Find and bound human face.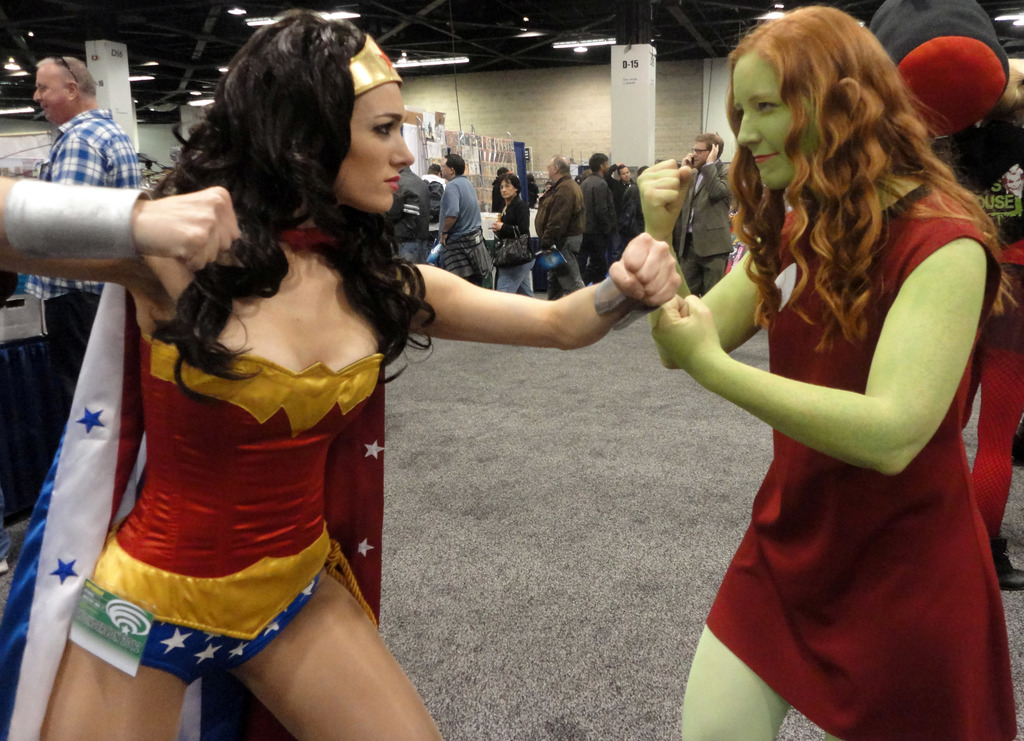
Bound: [left=327, top=52, right=406, bottom=213].
